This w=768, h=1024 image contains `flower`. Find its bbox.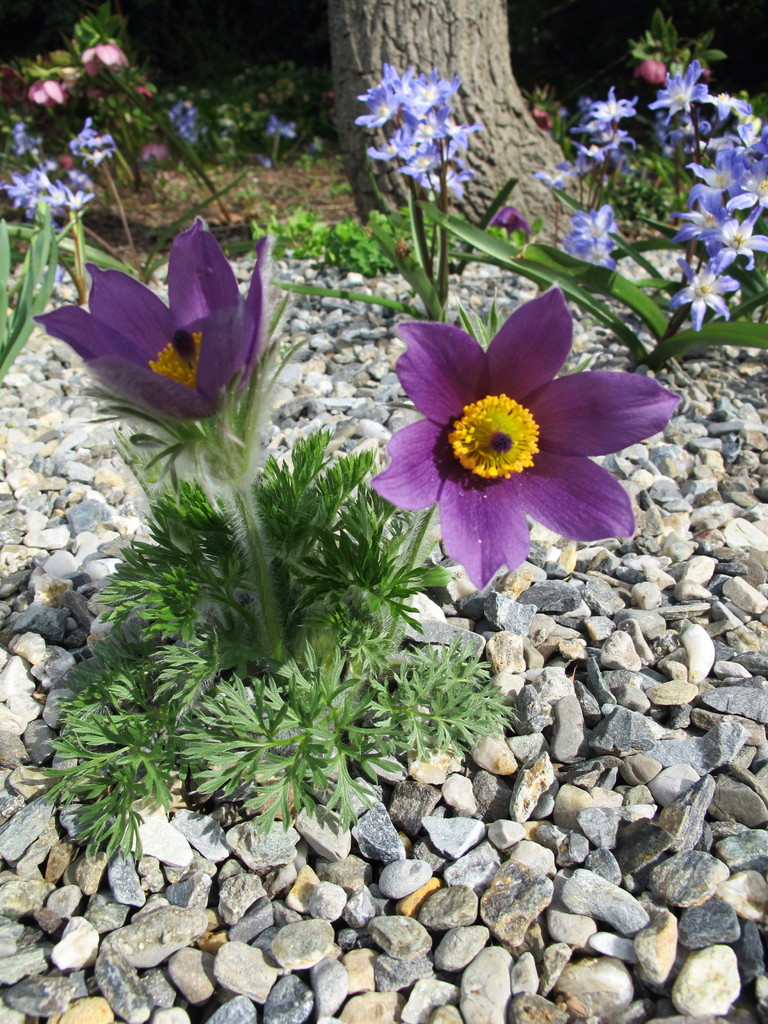
bbox(492, 202, 532, 243).
